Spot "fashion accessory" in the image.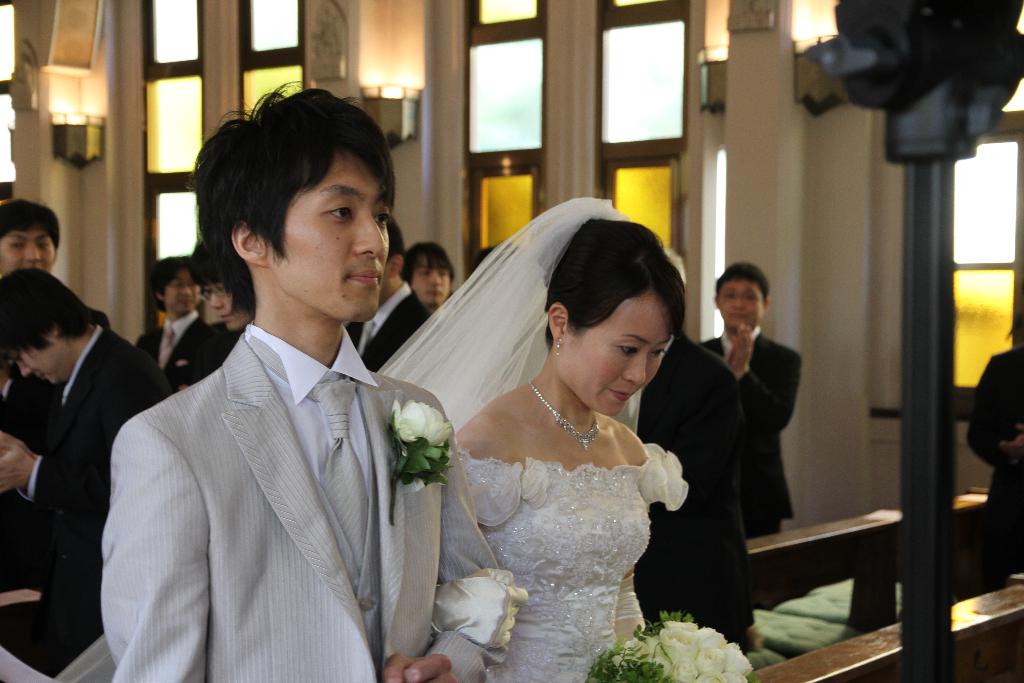
"fashion accessory" found at {"left": 531, "top": 377, "right": 600, "bottom": 451}.
